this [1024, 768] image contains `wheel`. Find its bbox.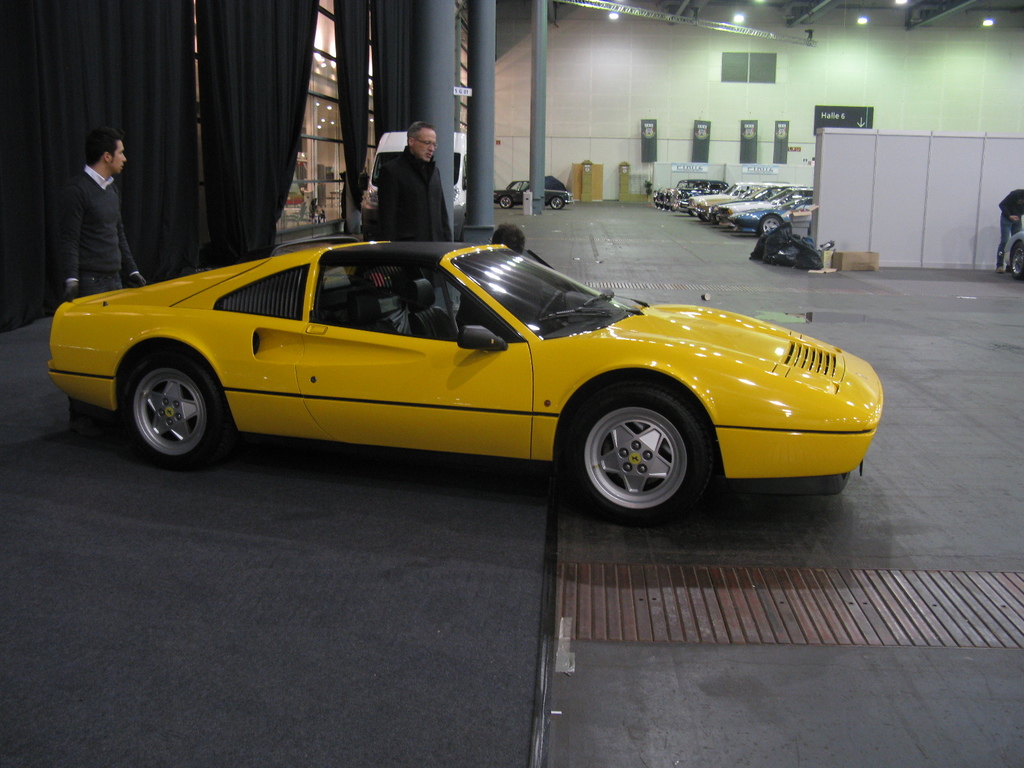
region(117, 357, 237, 467).
